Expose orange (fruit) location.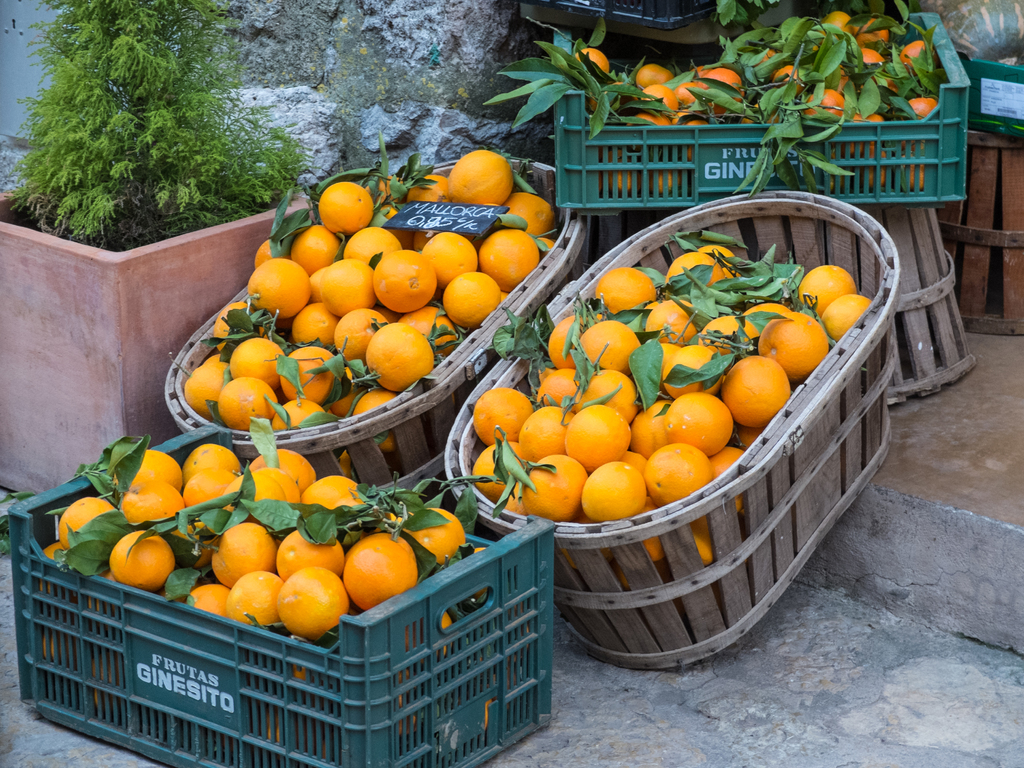
Exposed at crop(801, 260, 852, 316).
